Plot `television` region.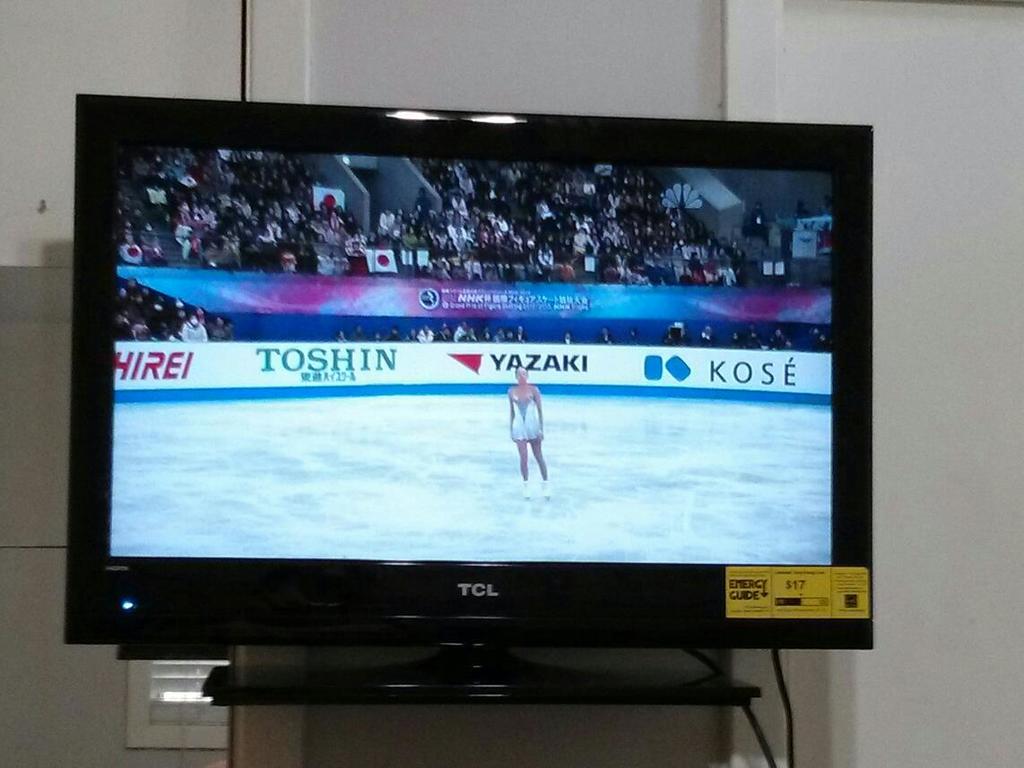
Plotted at [58, 87, 876, 703].
